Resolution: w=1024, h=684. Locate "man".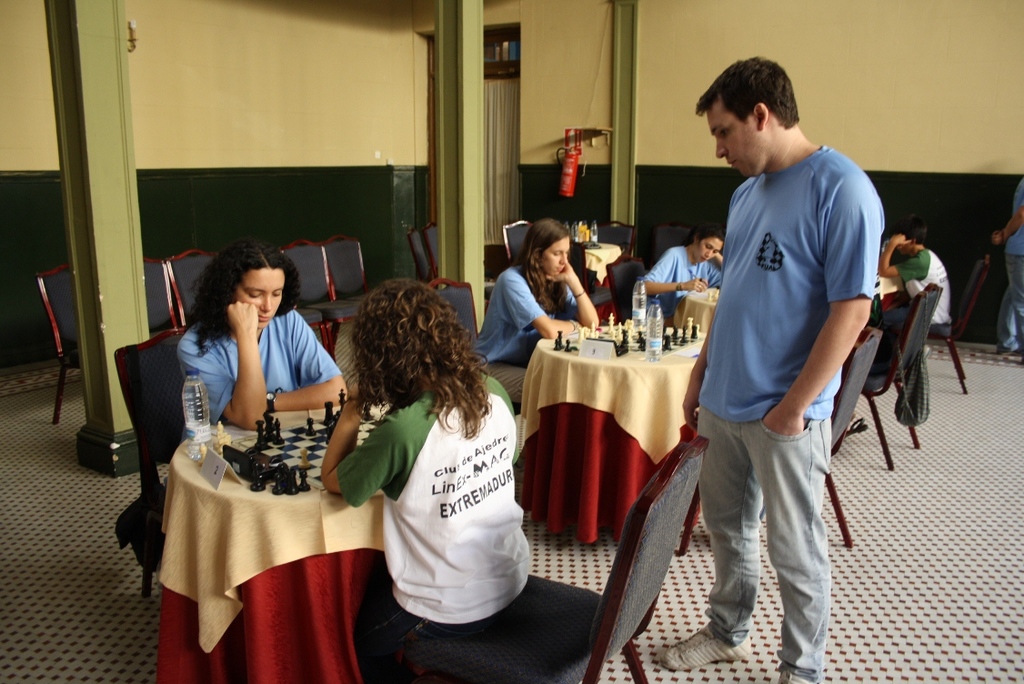
<box>990,177,1023,352</box>.
